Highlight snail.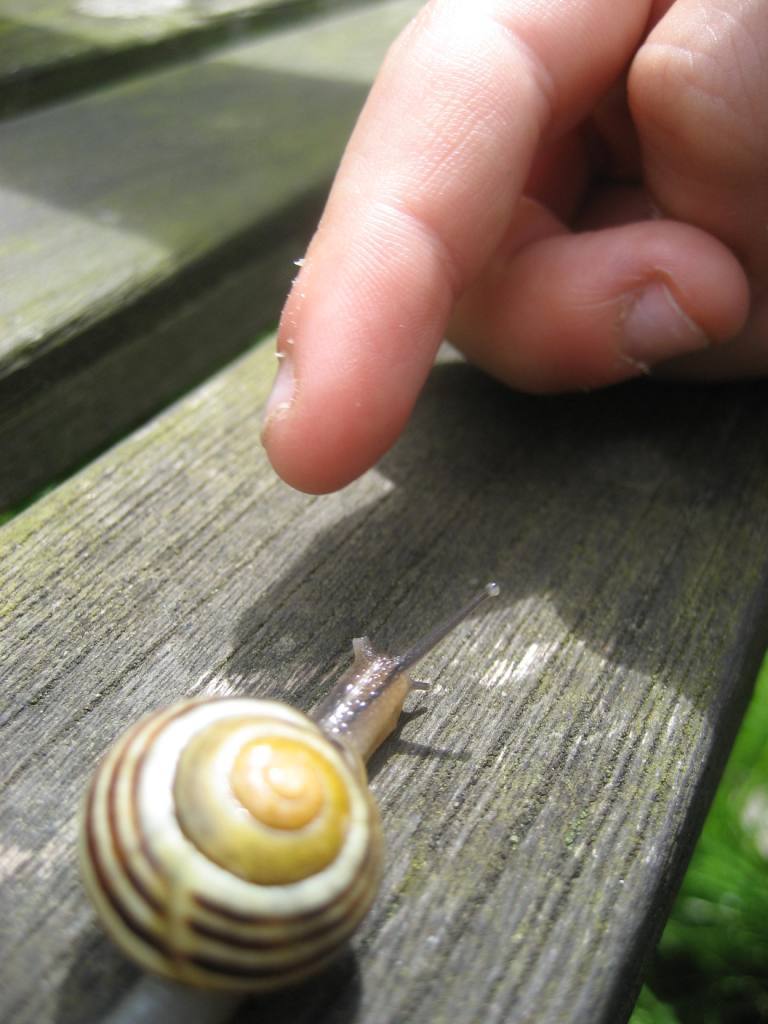
Highlighted region: (76,578,506,1023).
